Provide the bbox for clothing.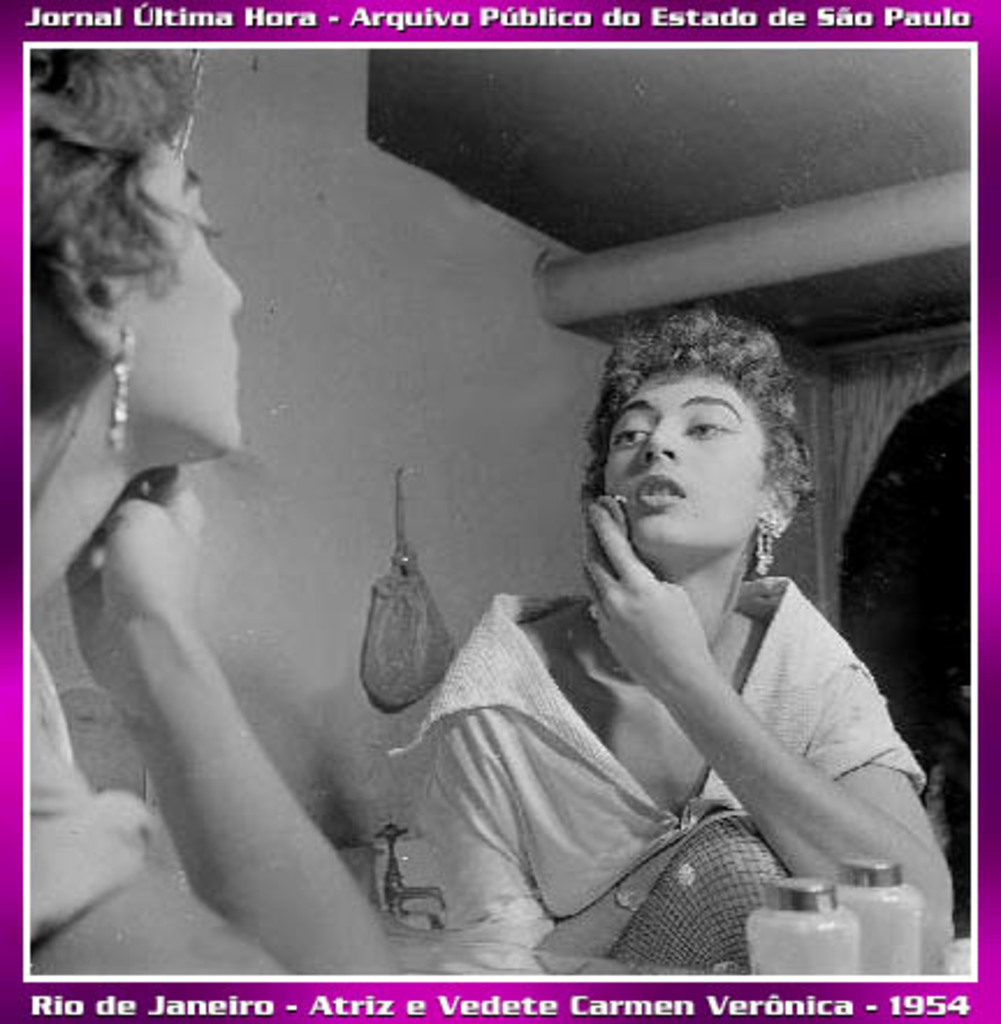
<region>396, 456, 929, 966</region>.
